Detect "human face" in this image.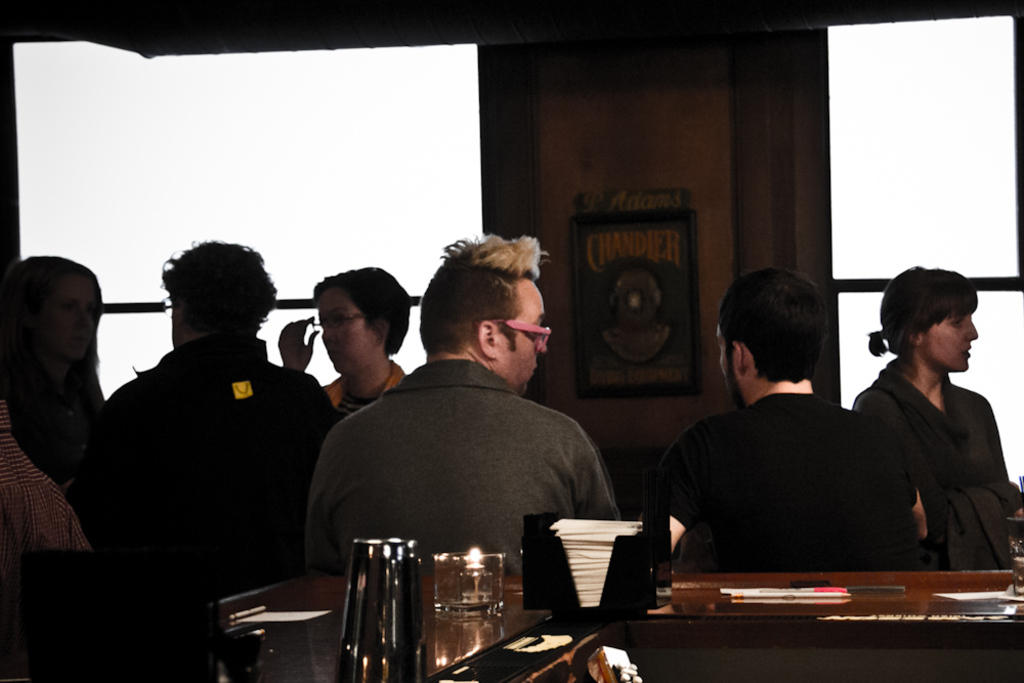
Detection: (left=32, top=265, right=101, bottom=365).
